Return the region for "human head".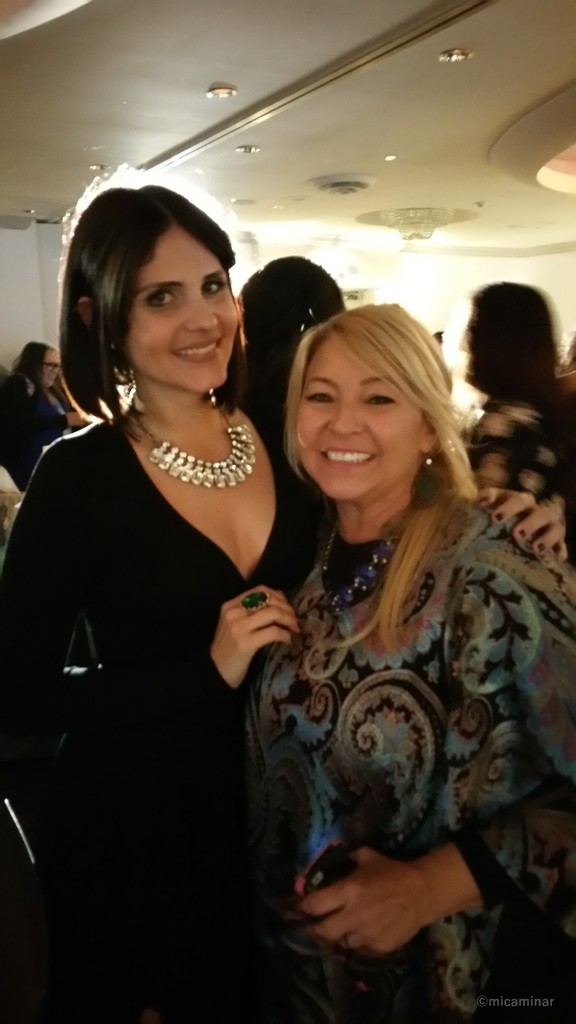
[x1=11, y1=337, x2=61, y2=387].
